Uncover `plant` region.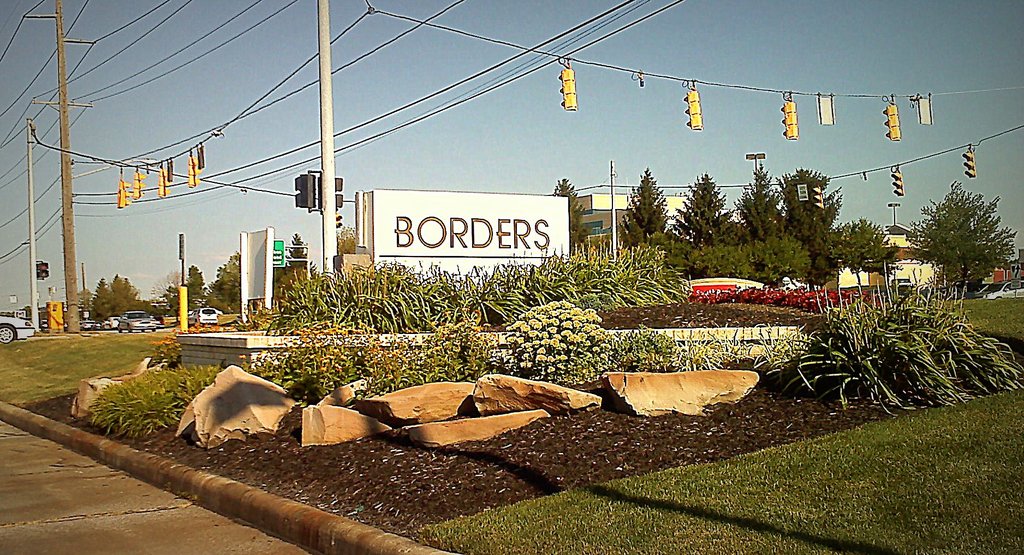
Uncovered: locate(244, 327, 362, 407).
